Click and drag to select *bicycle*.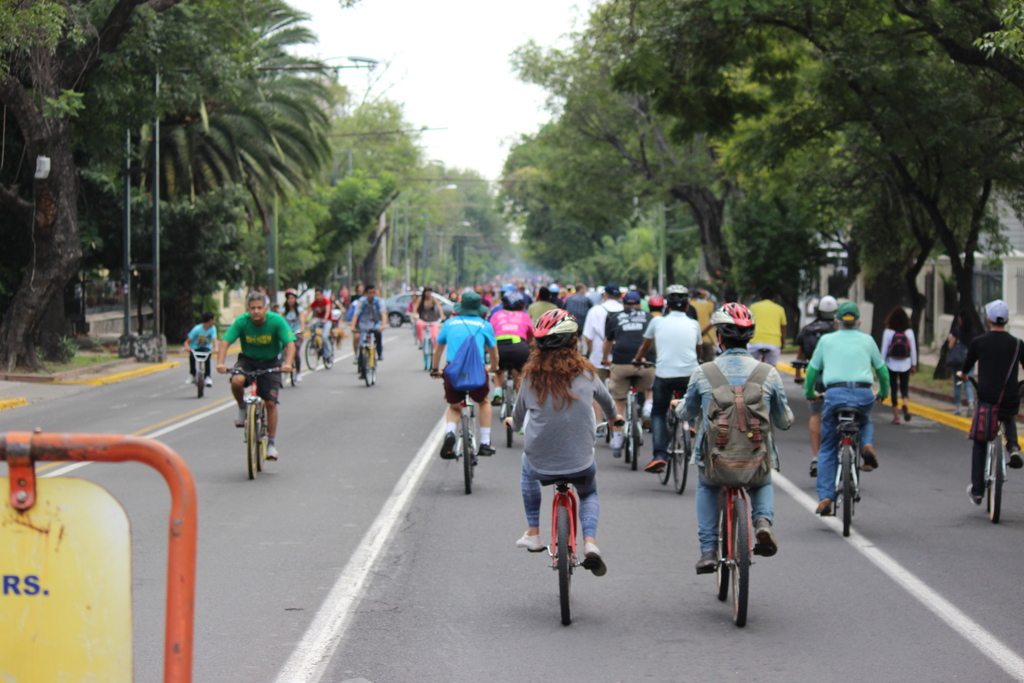
Selection: [x1=216, y1=366, x2=282, y2=477].
